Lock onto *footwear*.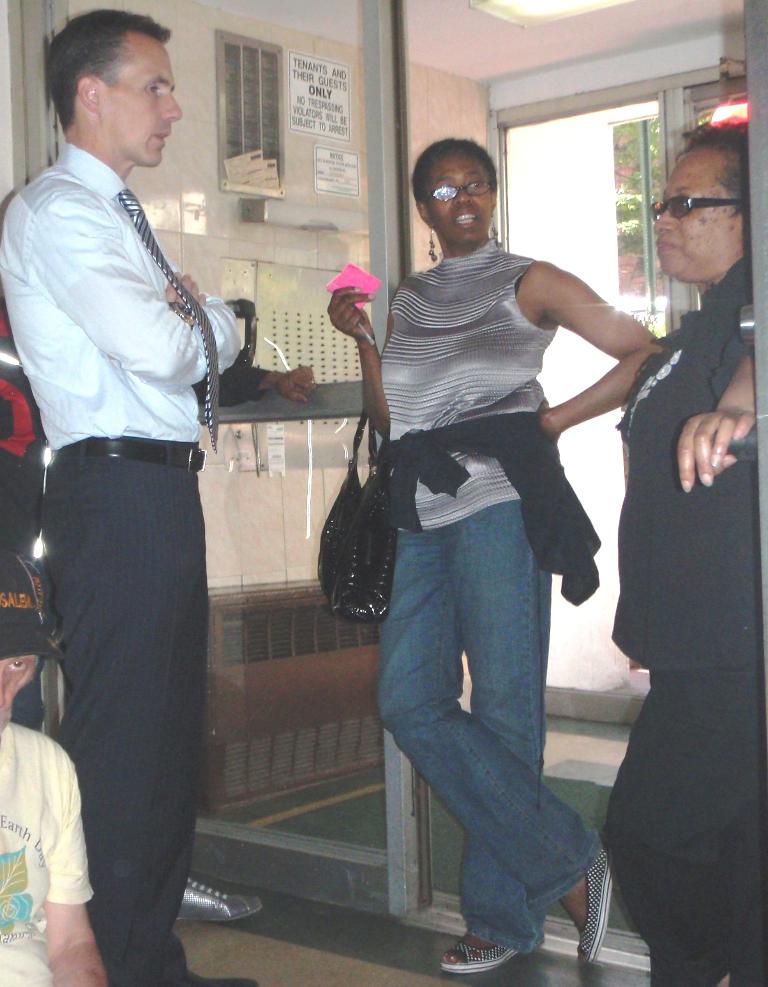
Locked: locate(184, 967, 260, 986).
